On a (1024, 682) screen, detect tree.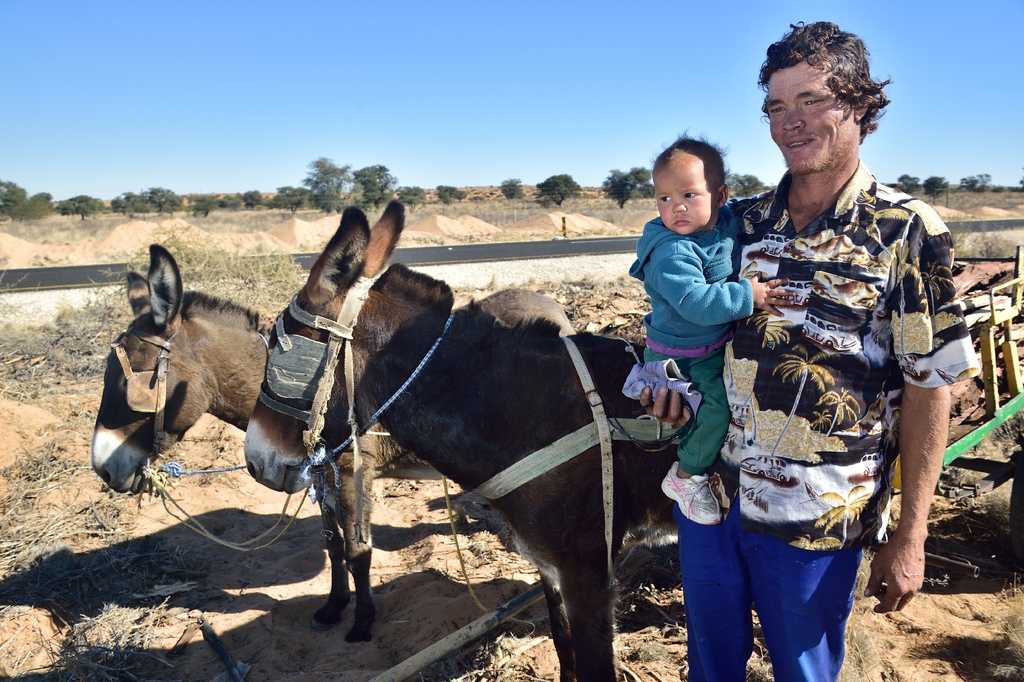
353:149:459:219.
